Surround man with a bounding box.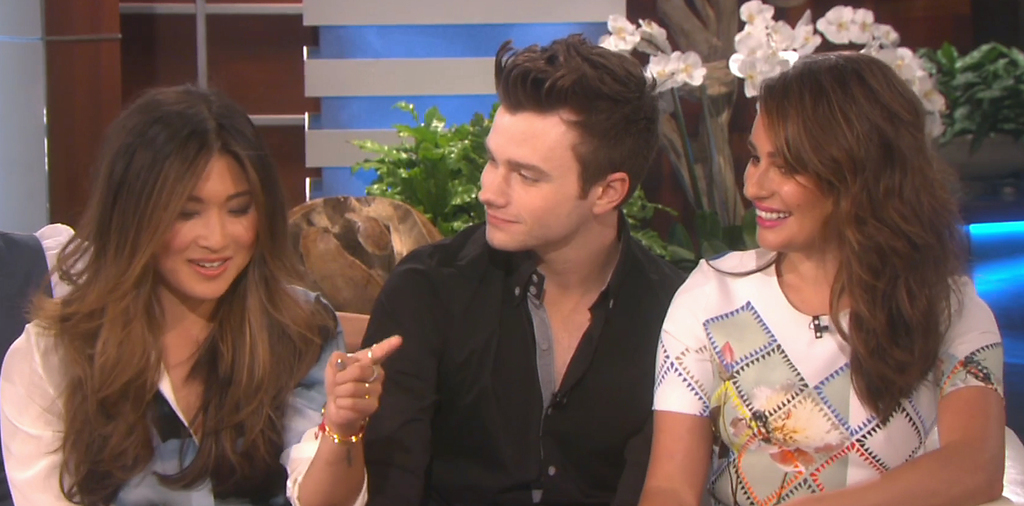
bbox=[359, 29, 694, 505].
